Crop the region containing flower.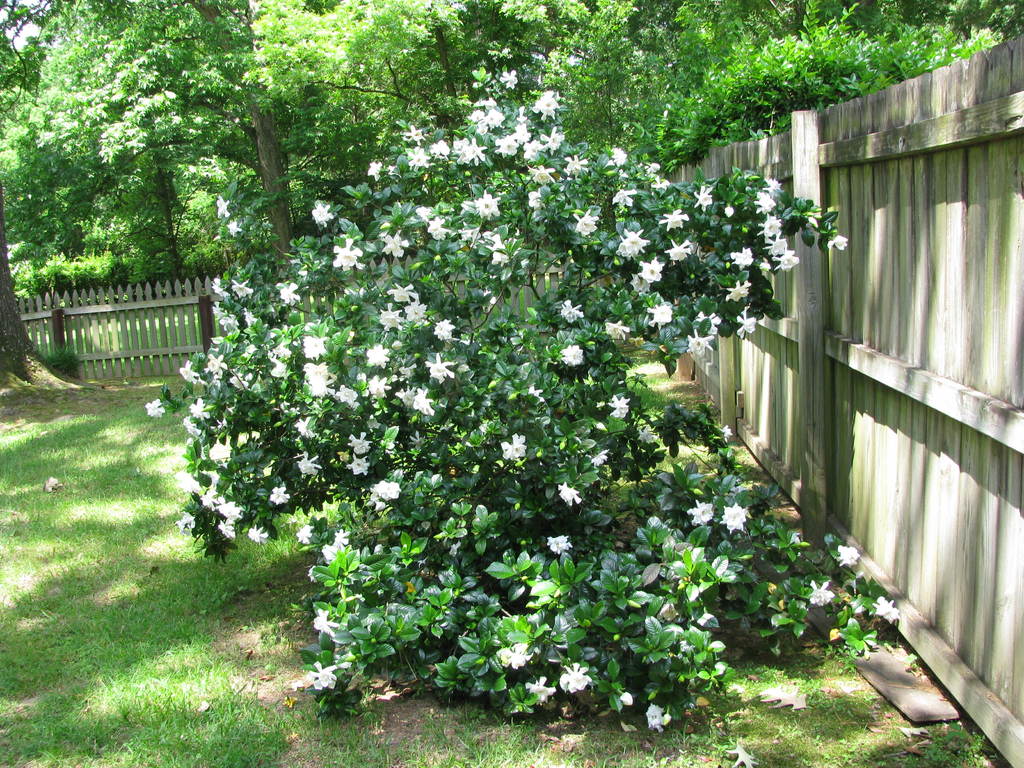
Crop region: select_region(647, 303, 680, 328).
